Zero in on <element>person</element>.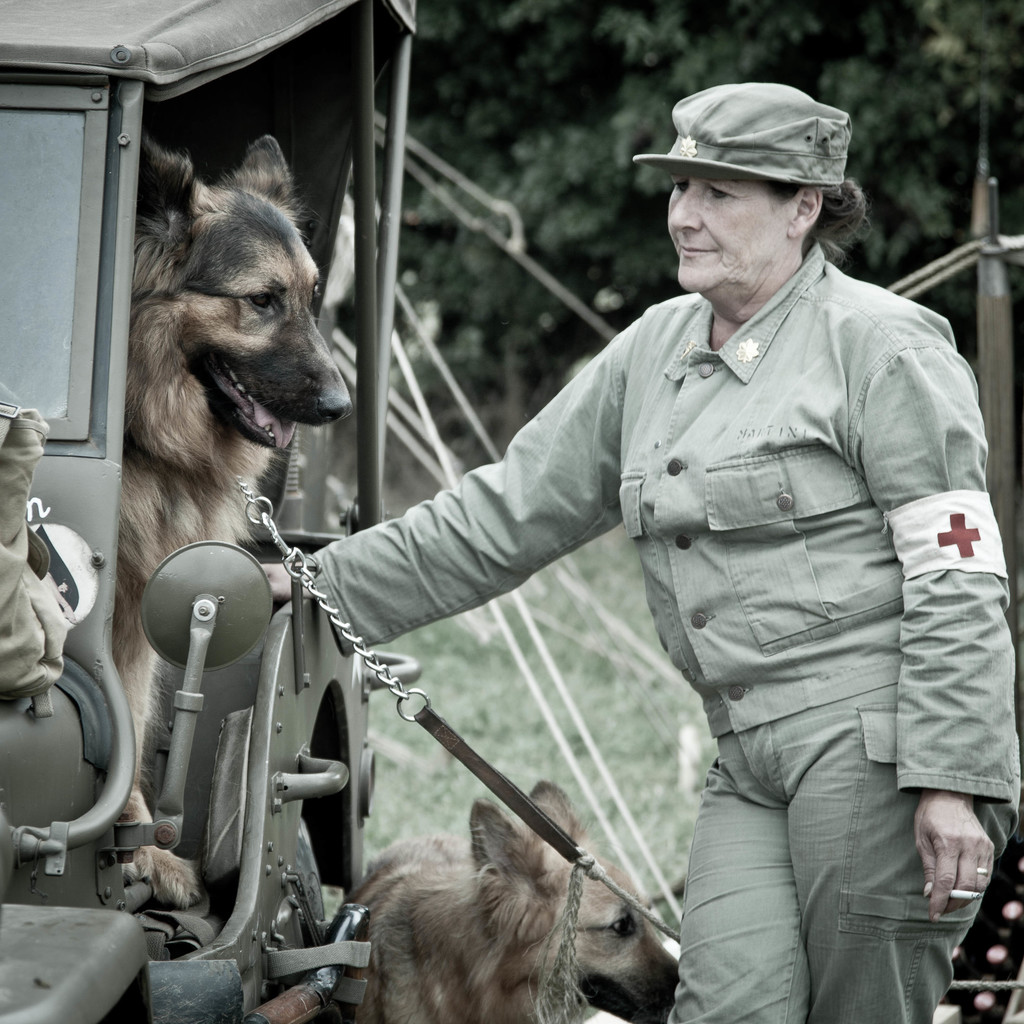
Zeroed in: [322, 43, 968, 1023].
